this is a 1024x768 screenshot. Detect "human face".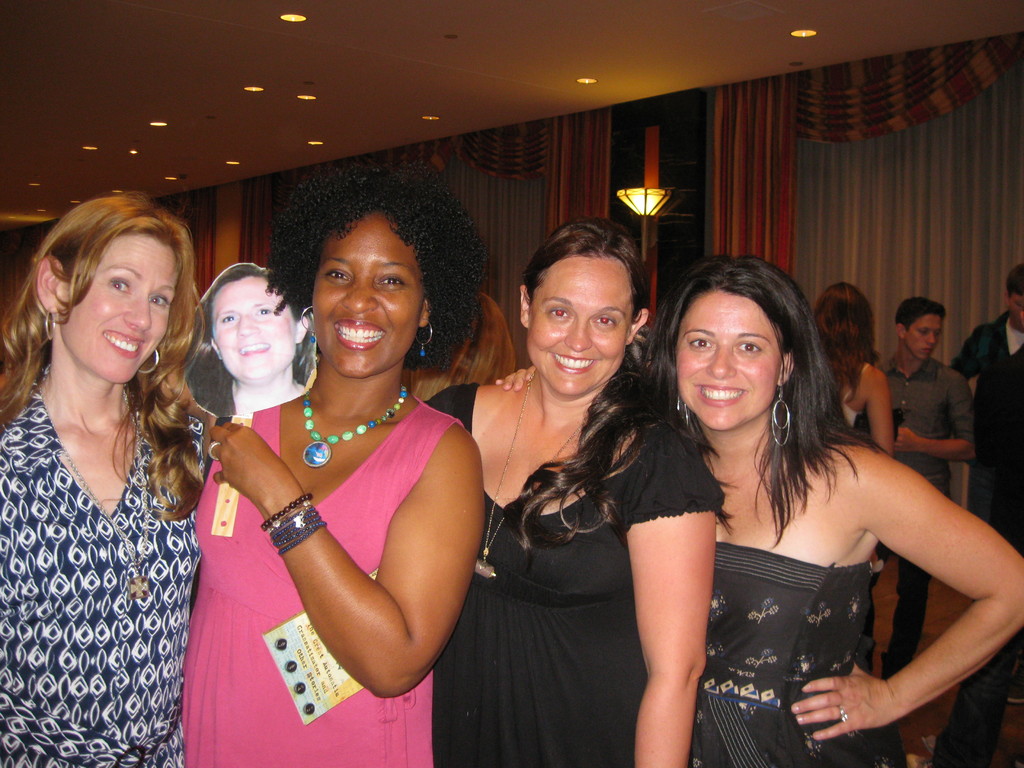
215:277:301:380.
